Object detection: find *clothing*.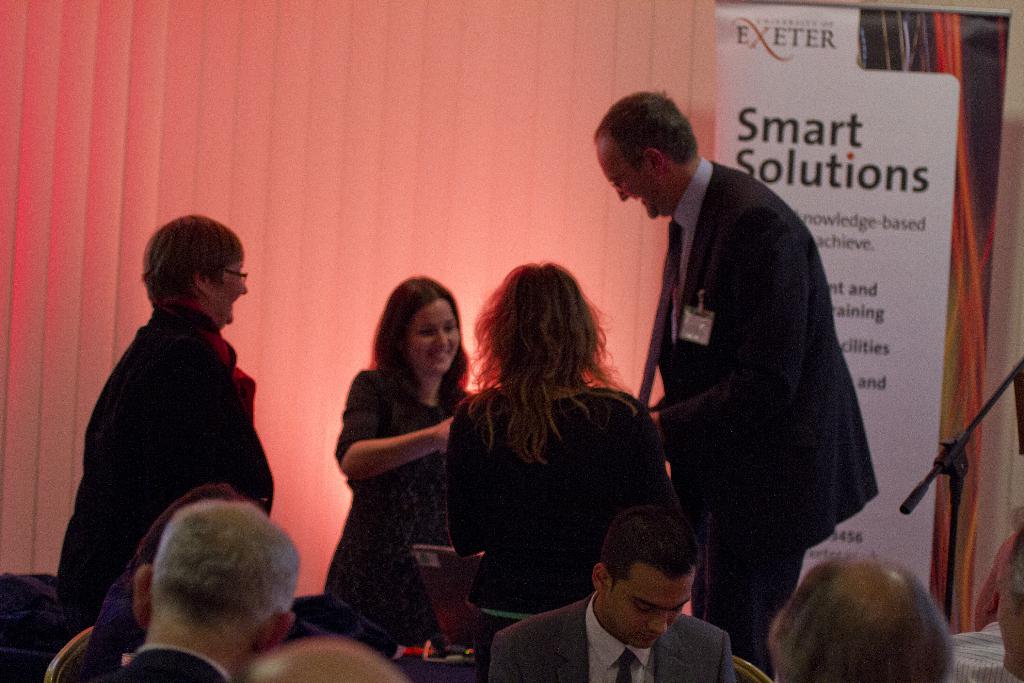
bbox=[305, 370, 482, 630].
